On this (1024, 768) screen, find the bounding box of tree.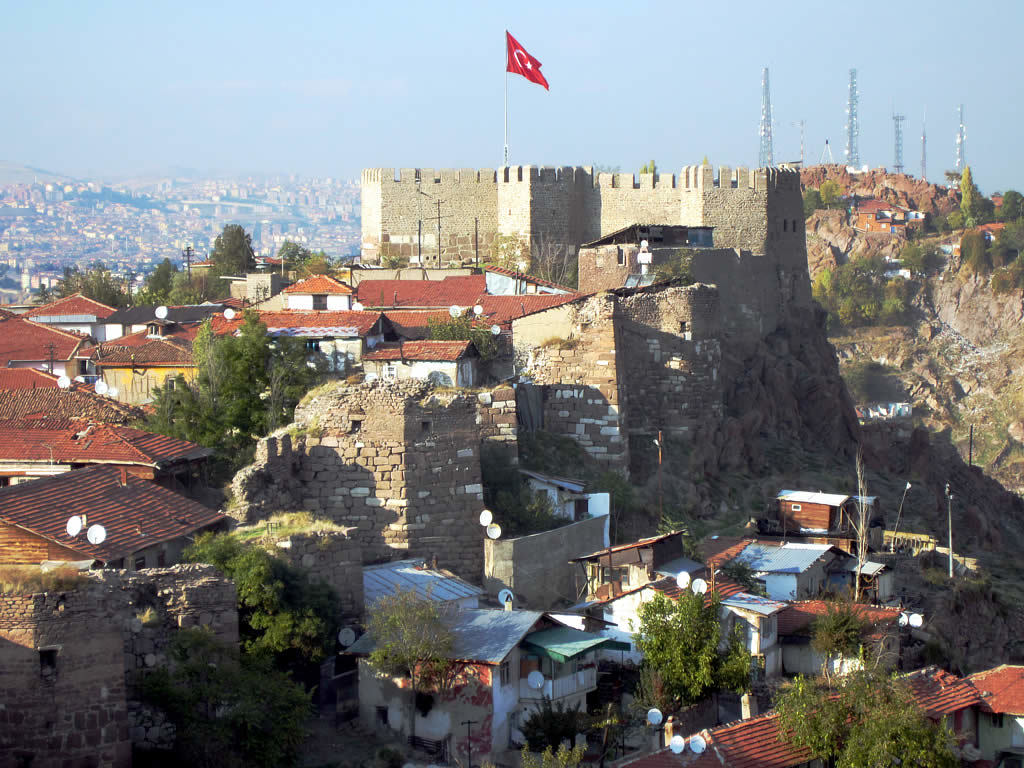
Bounding box: 348:594:462:762.
